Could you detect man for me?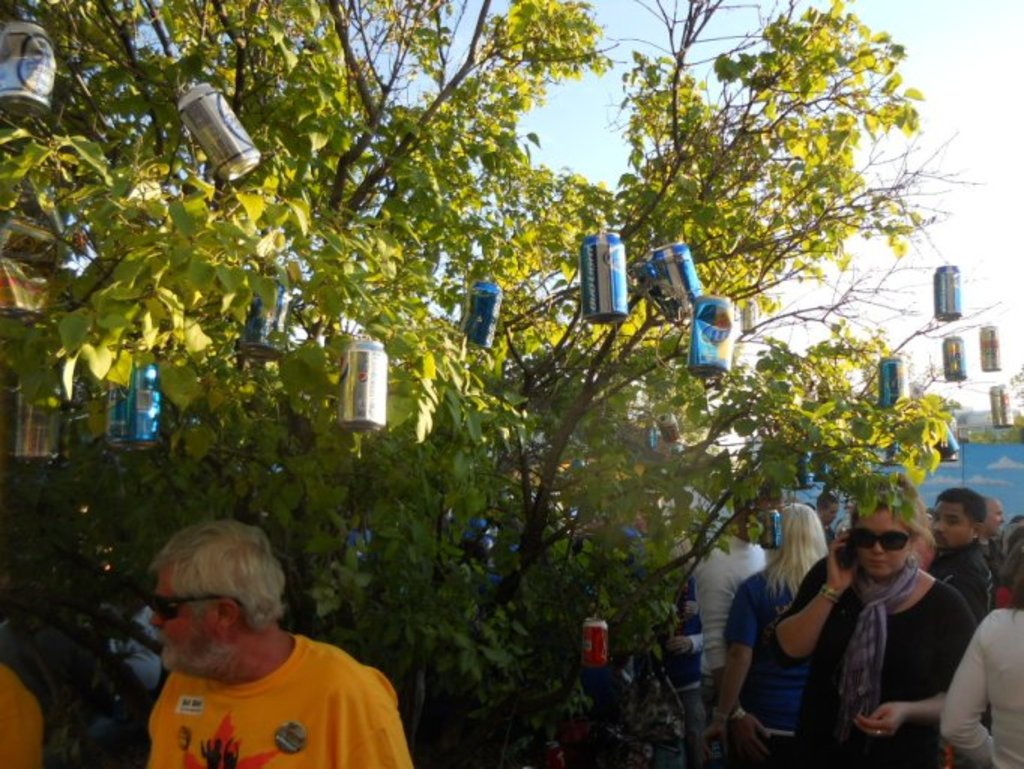
Detection result: x1=923, y1=487, x2=1010, y2=767.
